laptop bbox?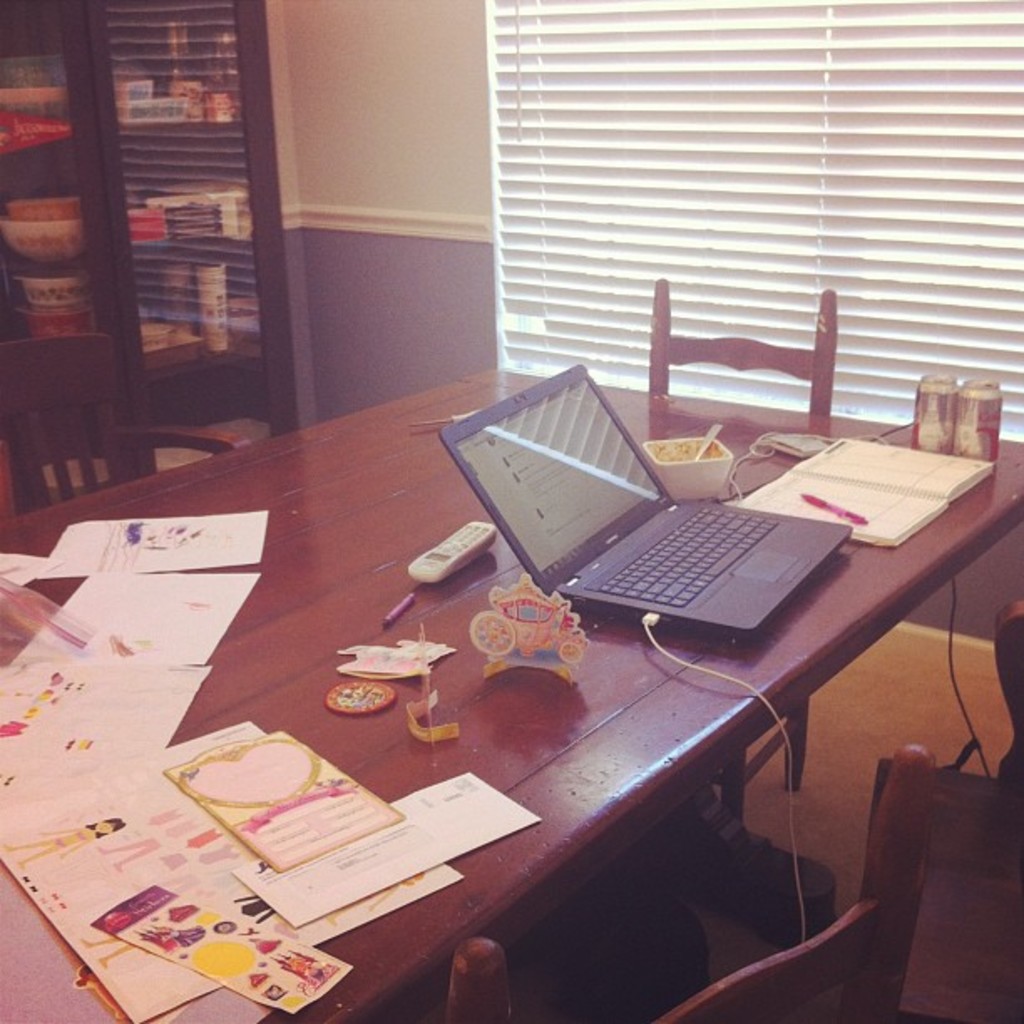
Rect(475, 375, 890, 643)
